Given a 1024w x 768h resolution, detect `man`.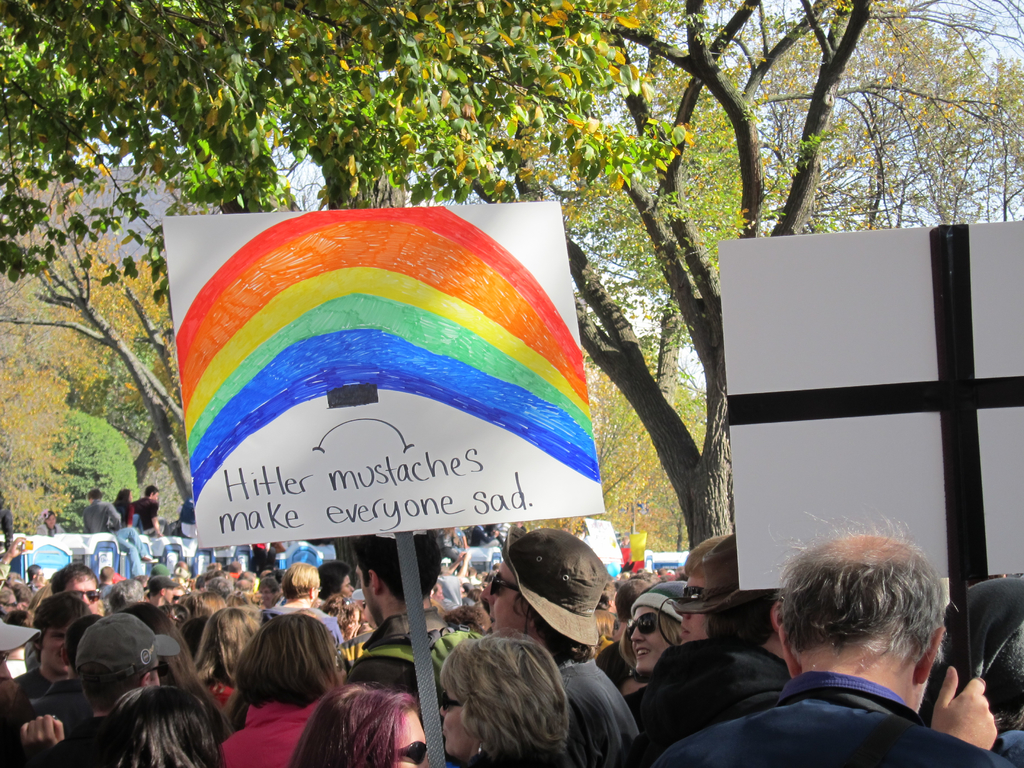
left=649, top=520, right=1007, bottom=767.
